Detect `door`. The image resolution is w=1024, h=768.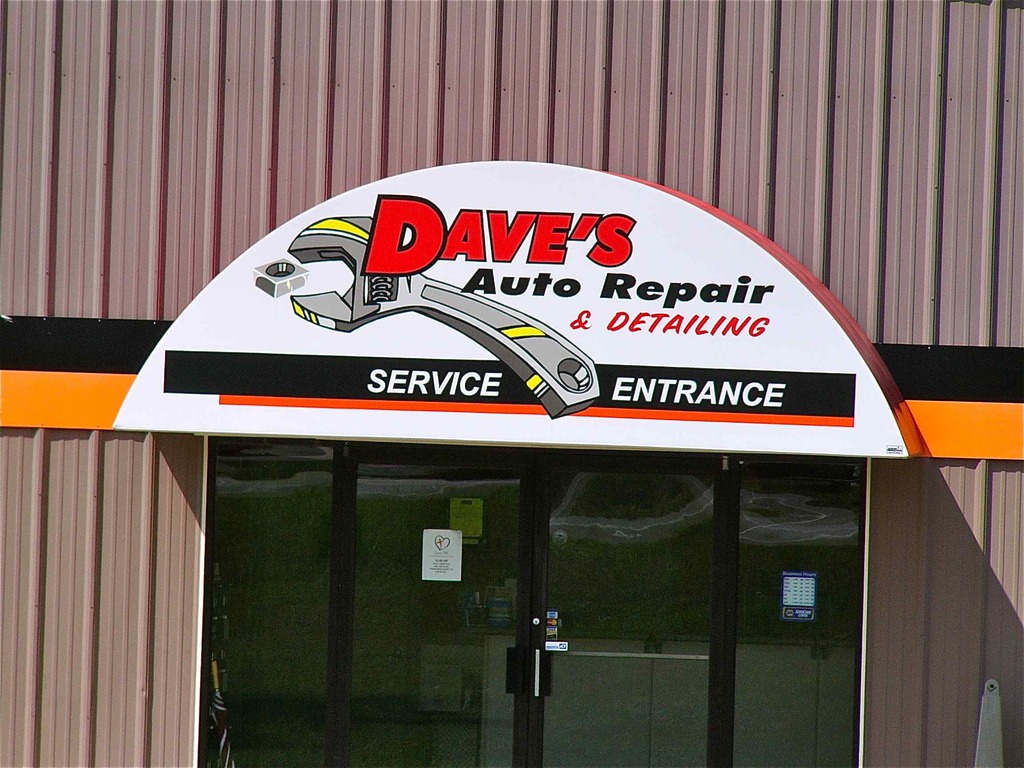
[211,420,872,767].
